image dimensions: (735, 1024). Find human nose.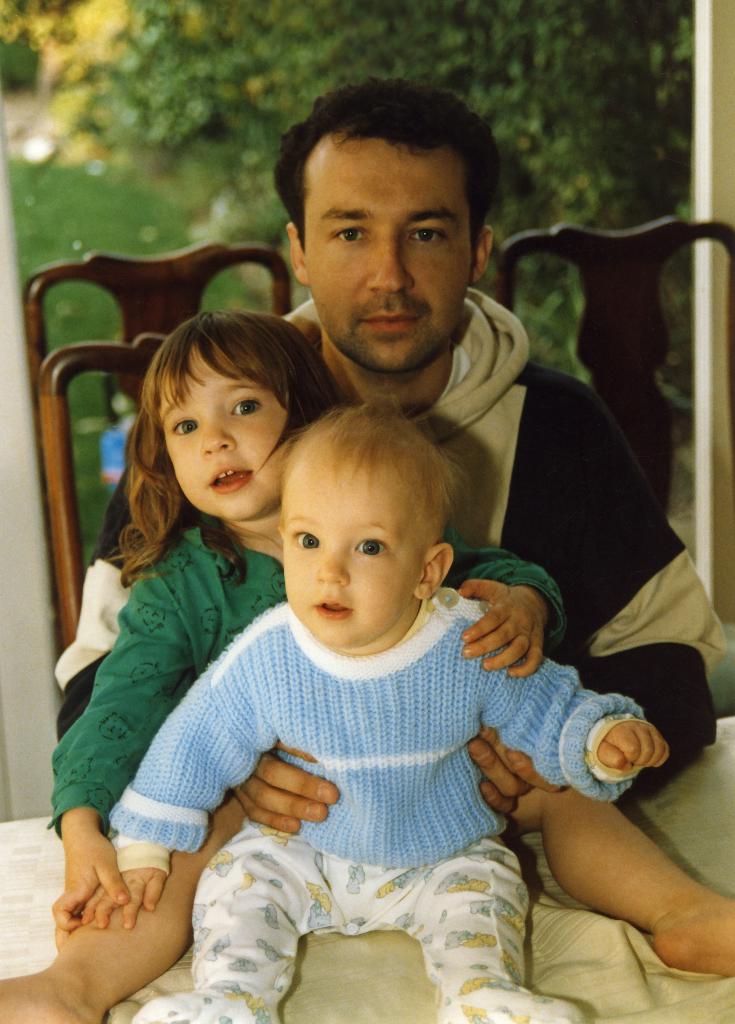
l=196, t=414, r=239, b=454.
